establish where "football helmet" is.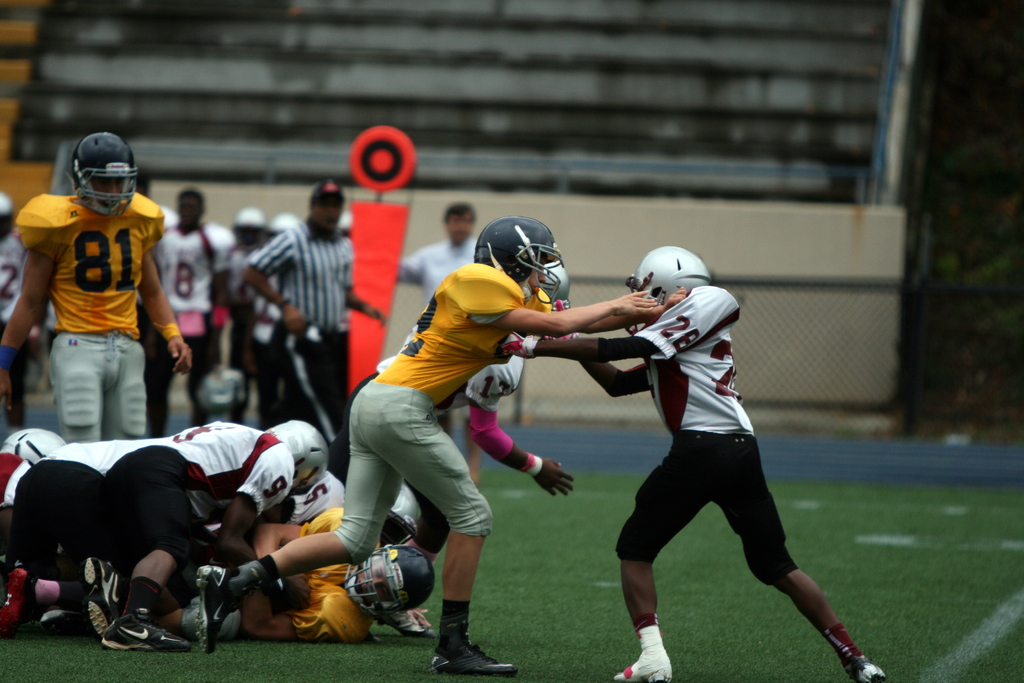
Established at [262,417,332,488].
